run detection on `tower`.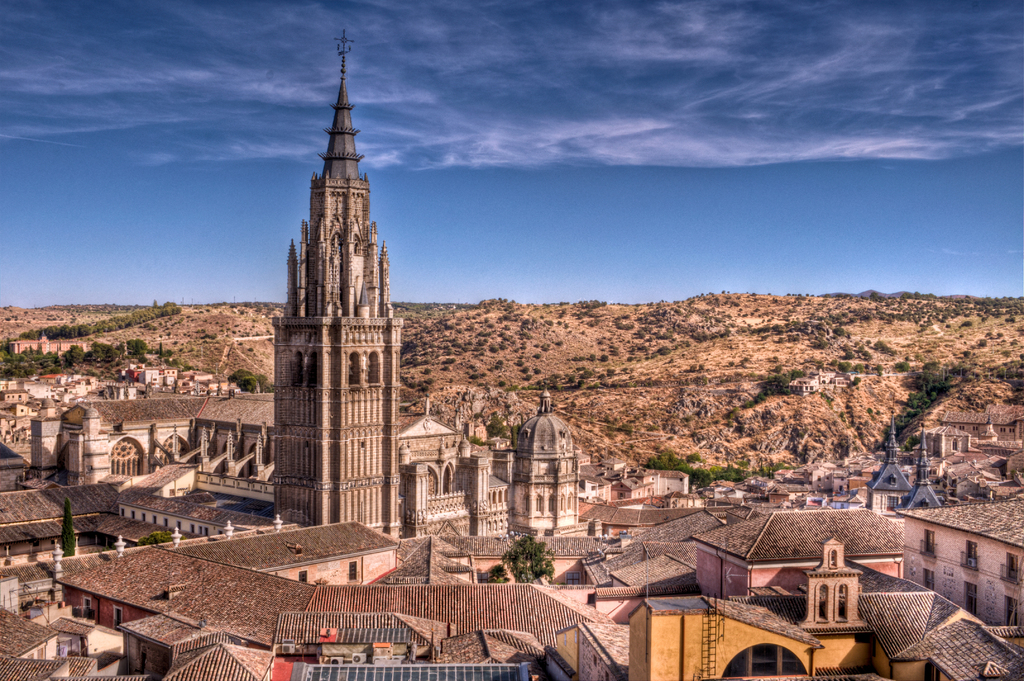
Result: select_region(251, 28, 418, 527).
